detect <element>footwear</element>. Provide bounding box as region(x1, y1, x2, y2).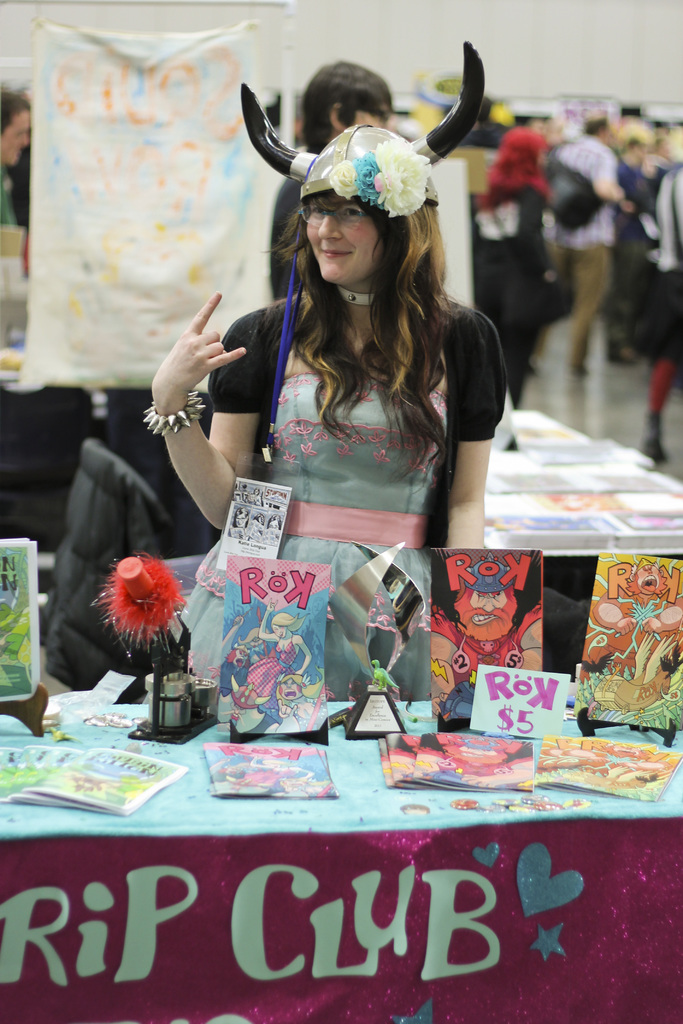
region(642, 408, 668, 463).
